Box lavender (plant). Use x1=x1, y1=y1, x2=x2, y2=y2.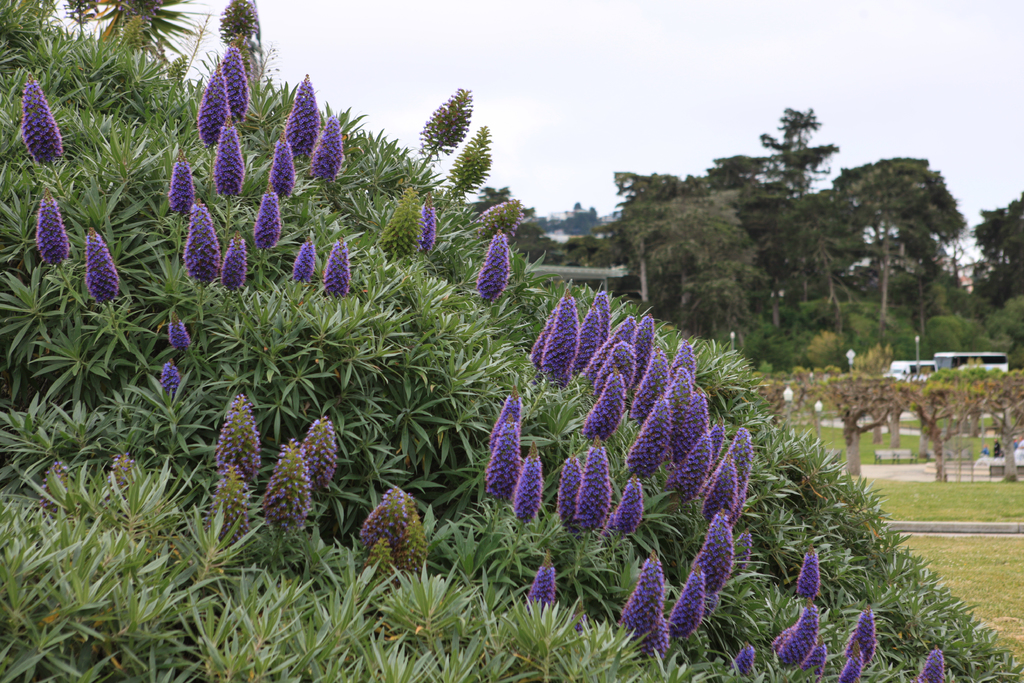
x1=216, y1=122, x2=246, y2=206.
